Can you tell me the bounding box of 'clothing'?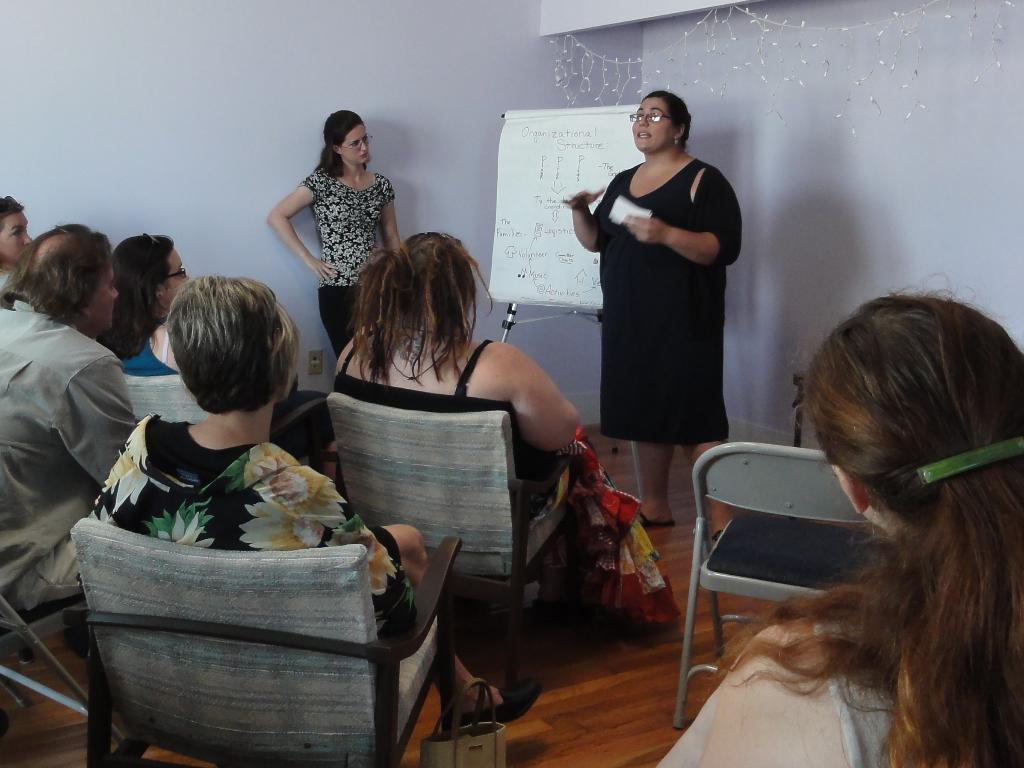
{"x1": 108, "y1": 323, "x2": 196, "y2": 381}.
